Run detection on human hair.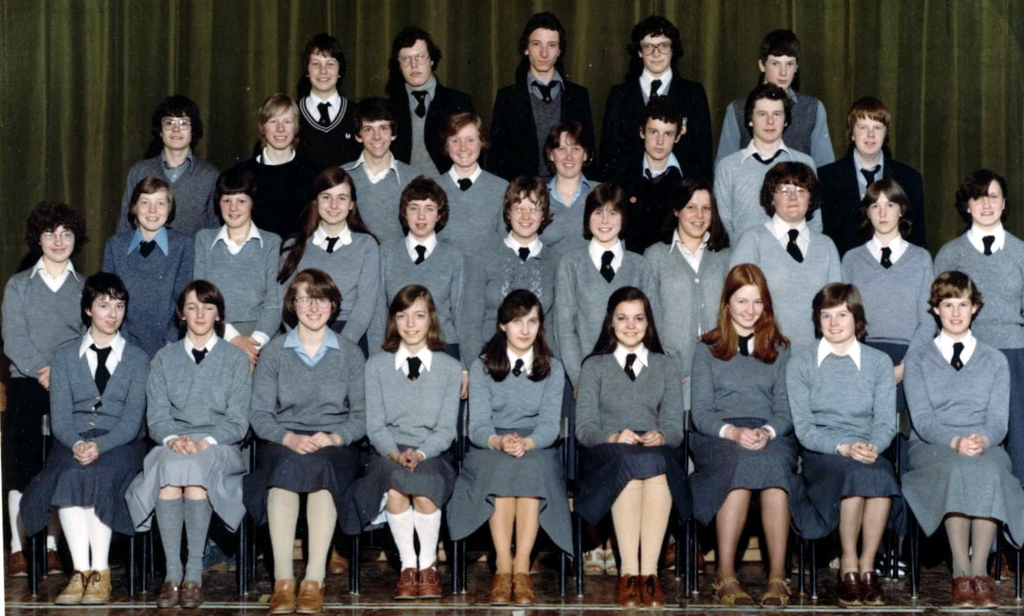
Result: BBox(175, 279, 221, 325).
